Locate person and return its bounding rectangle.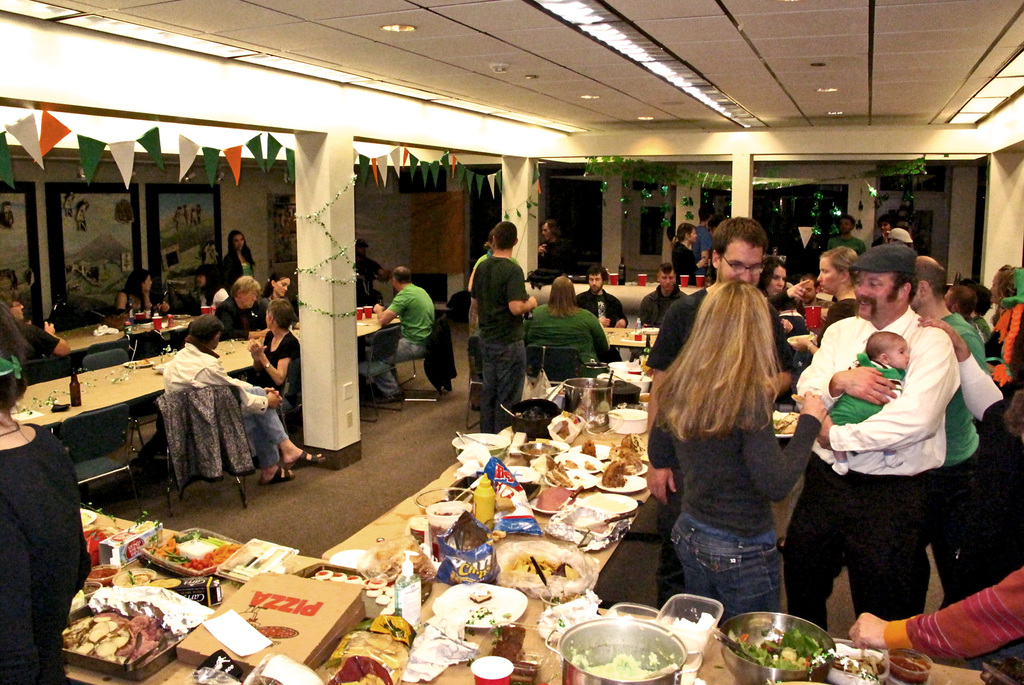
bbox=[639, 263, 690, 326].
